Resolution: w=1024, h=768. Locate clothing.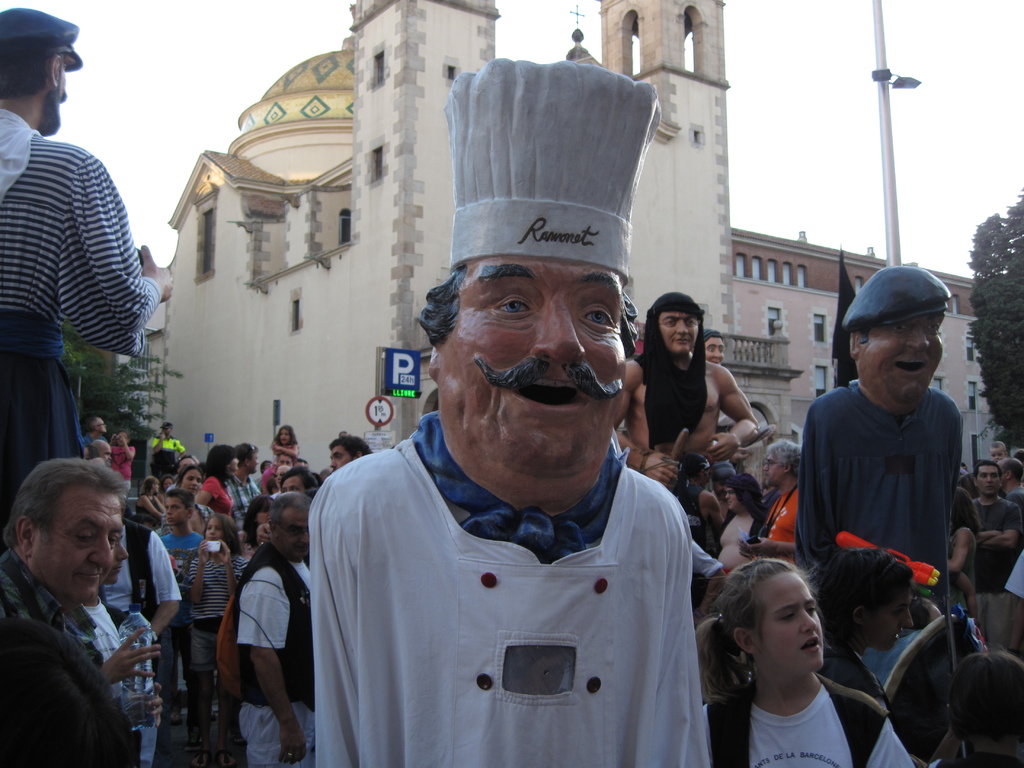
{"x1": 236, "y1": 534, "x2": 307, "y2": 767}.
